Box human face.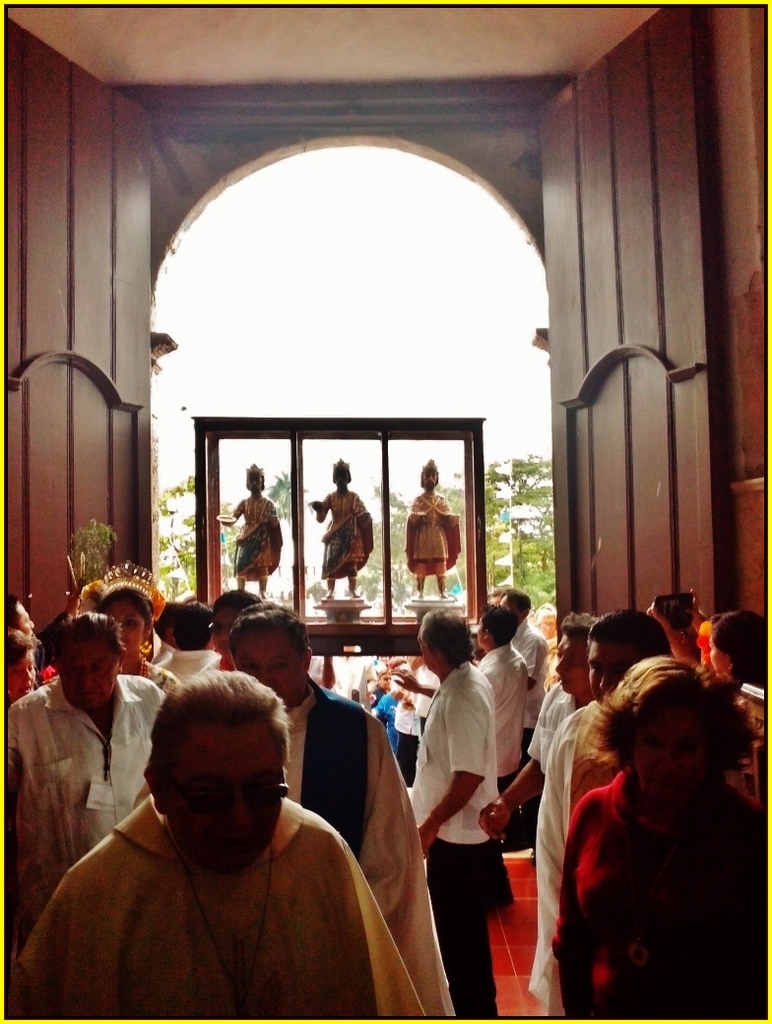
BBox(167, 738, 287, 863).
